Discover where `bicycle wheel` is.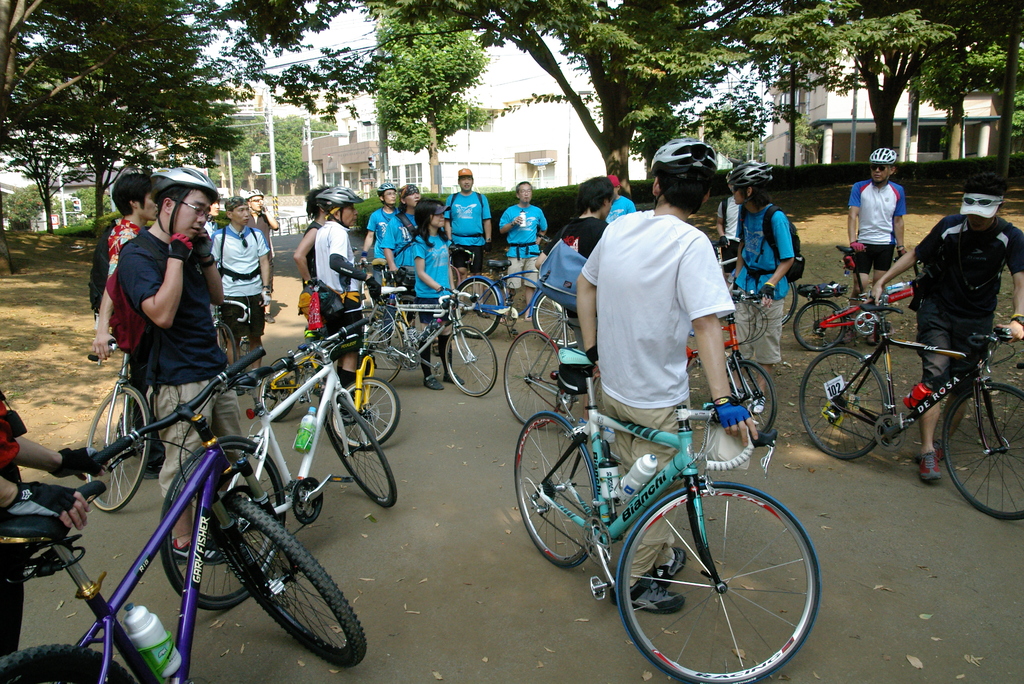
Discovered at x1=84 y1=383 x2=152 y2=511.
